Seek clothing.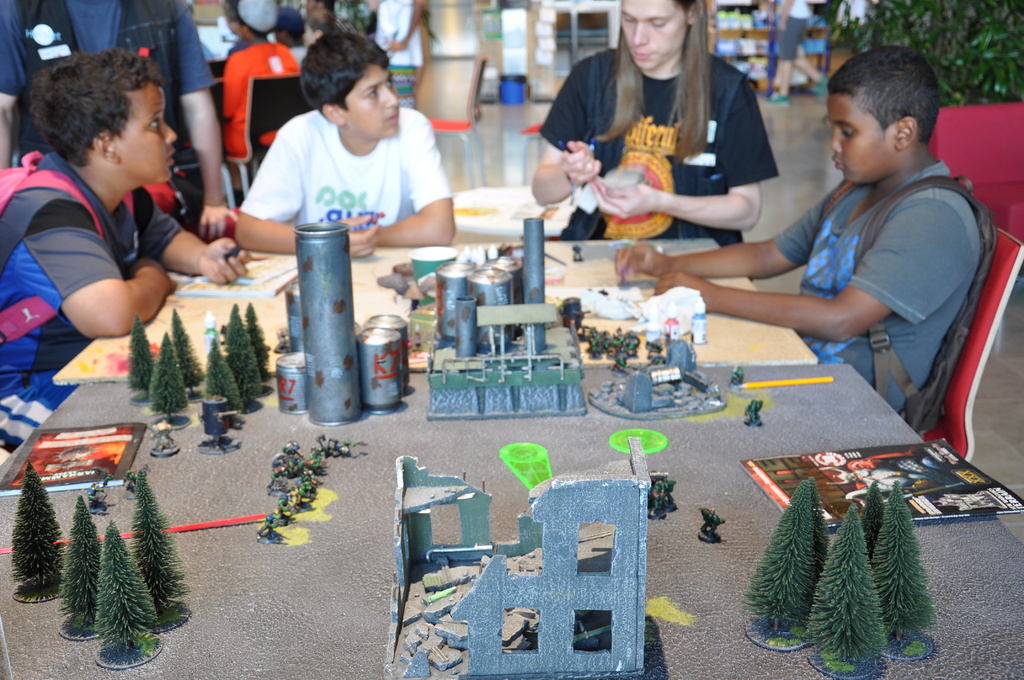
locate(1, 150, 179, 462).
